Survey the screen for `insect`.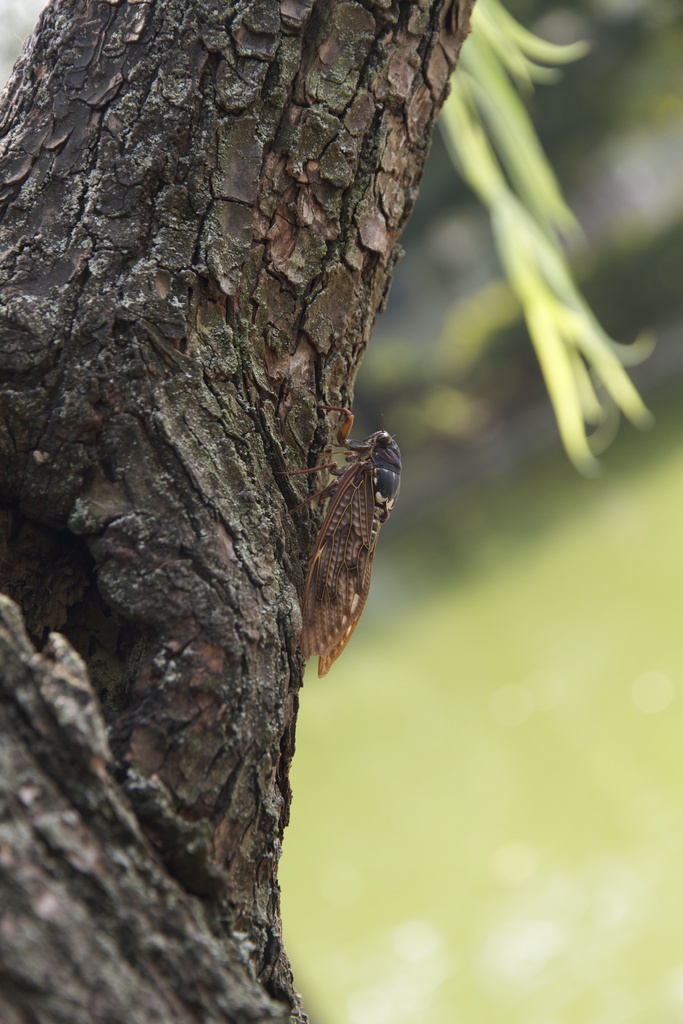
Survey found: {"left": 285, "top": 398, "right": 413, "bottom": 692}.
